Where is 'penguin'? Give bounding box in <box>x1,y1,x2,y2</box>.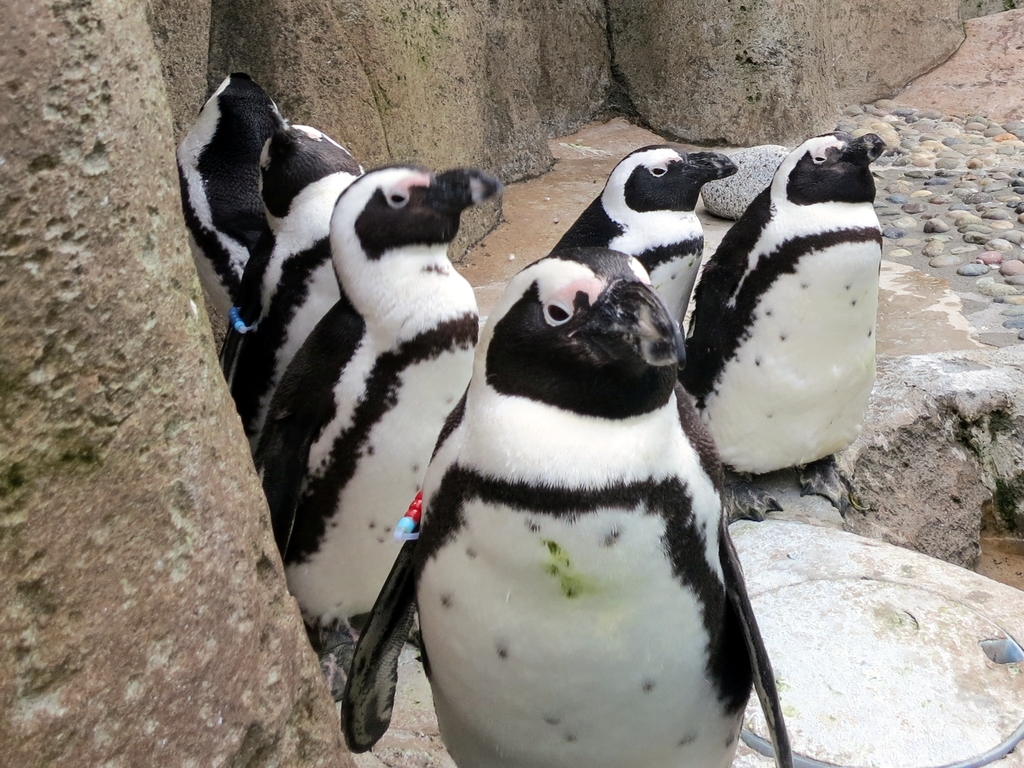
<box>176,67,287,347</box>.
